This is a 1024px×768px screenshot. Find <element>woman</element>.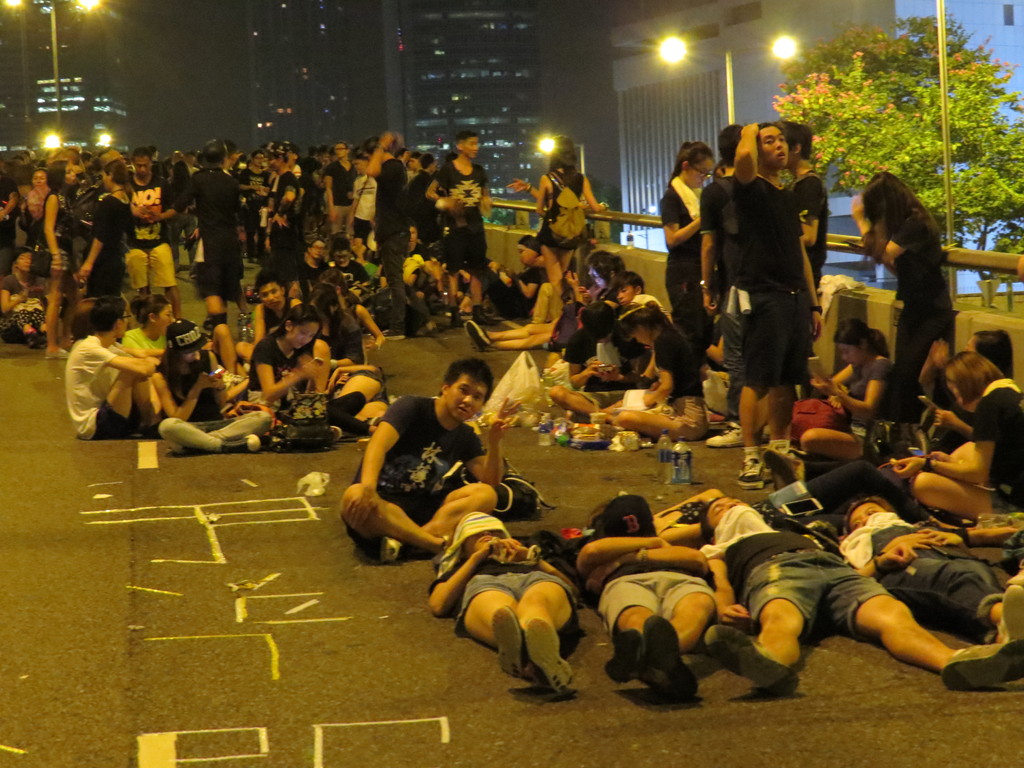
Bounding box: {"x1": 813, "y1": 316, "x2": 899, "y2": 431}.
